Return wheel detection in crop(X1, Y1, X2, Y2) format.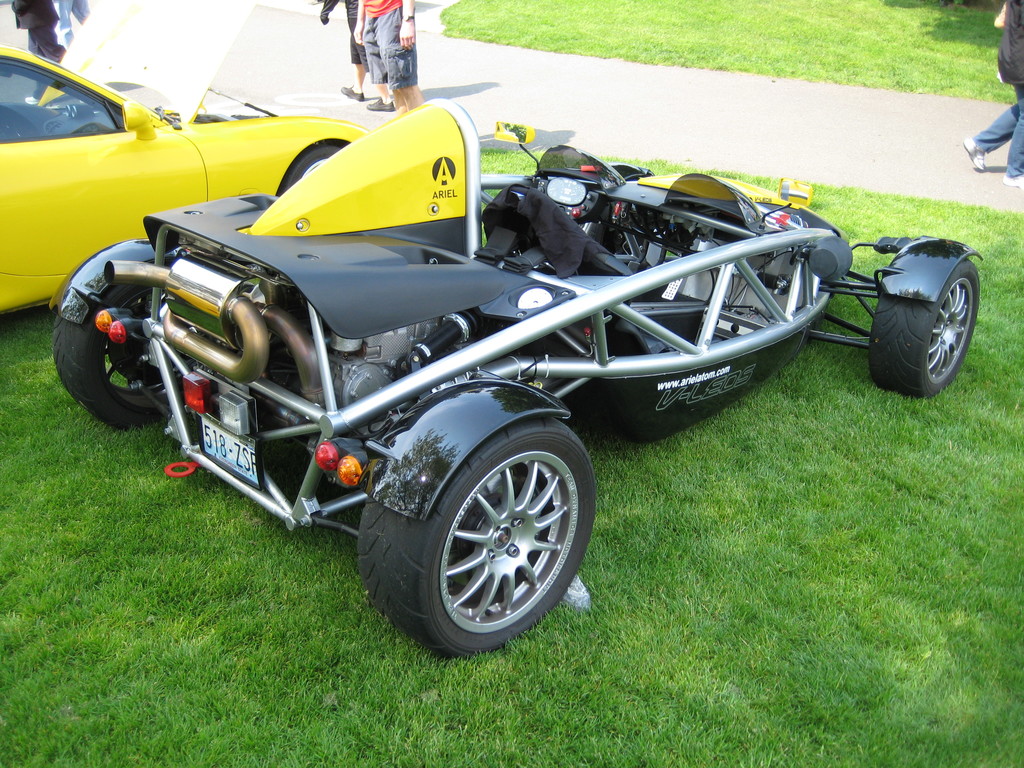
crop(51, 284, 173, 429).
